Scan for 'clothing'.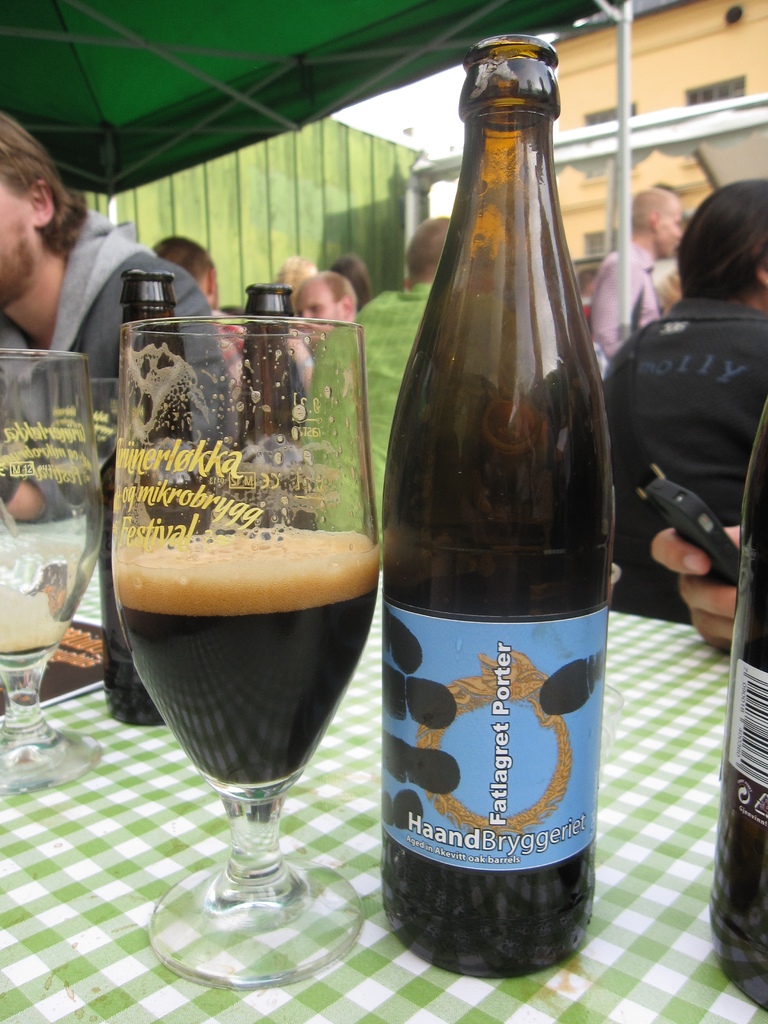
Scan result: bbox=(306, 283, 437, 519).
